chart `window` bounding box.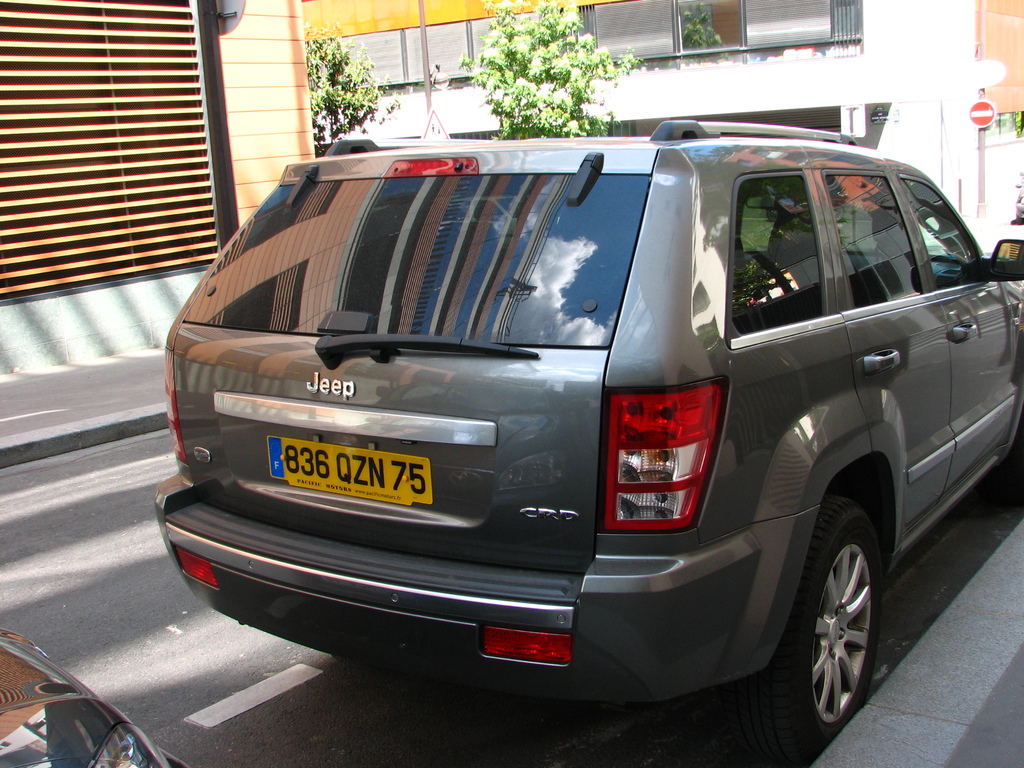
Charted: crop(724, 172, 832, 347).
